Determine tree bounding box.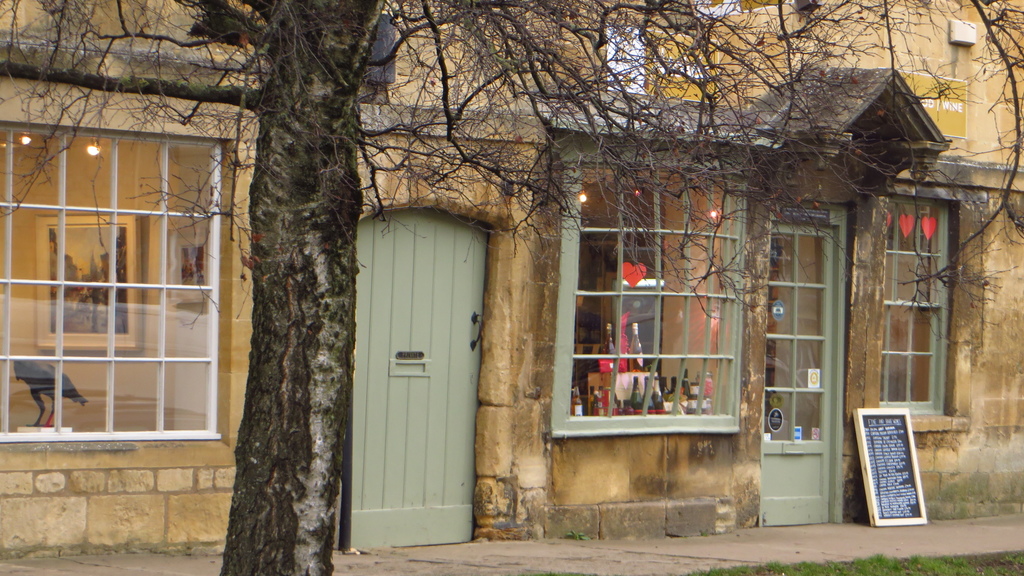
Determined: (40, 0, 1023, 544).
